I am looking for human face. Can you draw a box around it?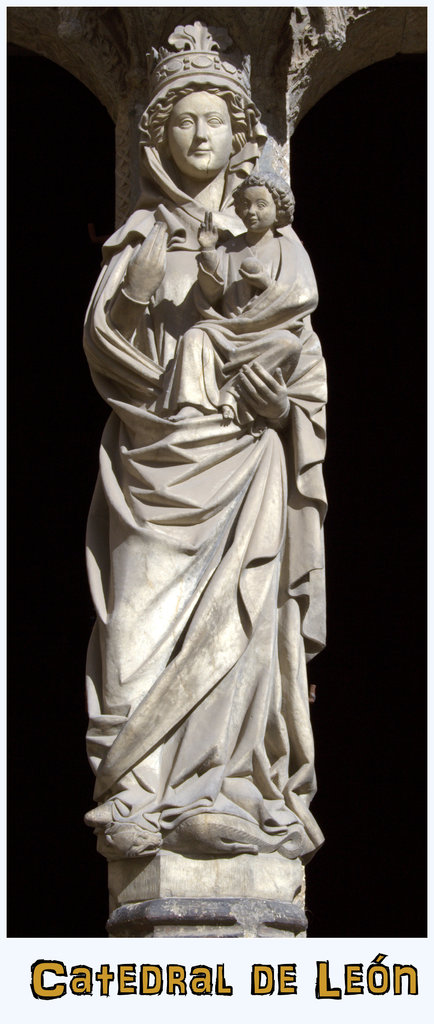
Sure, the bounding box is bbox=[164, 90, 232, 179].
